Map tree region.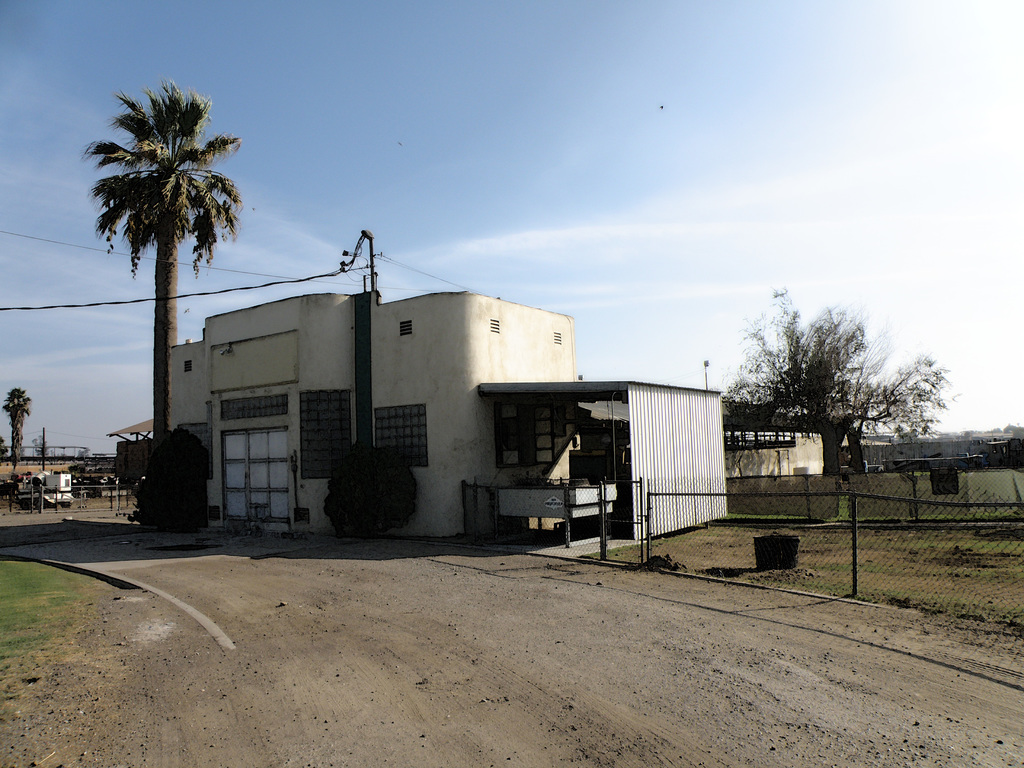
Mapped to [3,386,36,465].
